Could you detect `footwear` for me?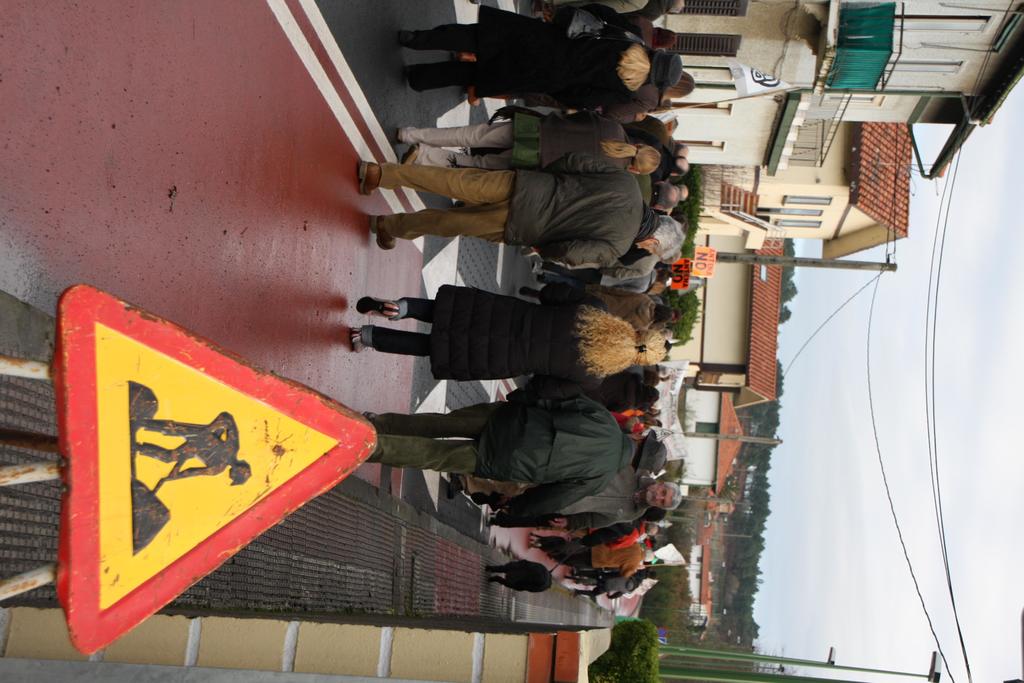
Detection result: (x1=350, y1=321, x2=364, y2=357).
